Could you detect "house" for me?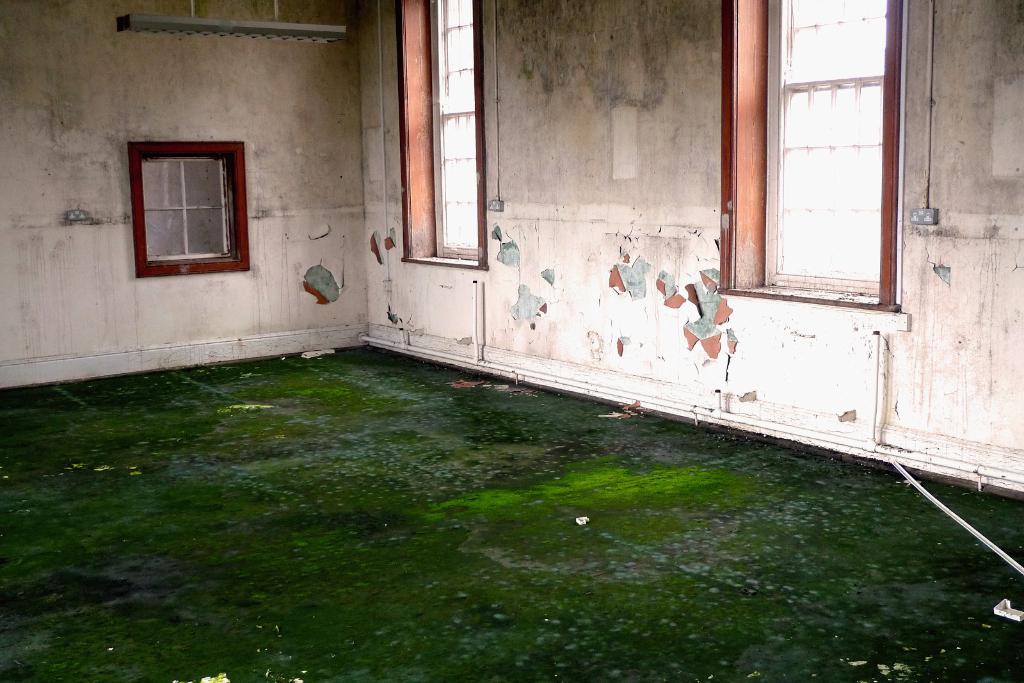
Detection result: l=0, t=0, r=1023, b=682.
